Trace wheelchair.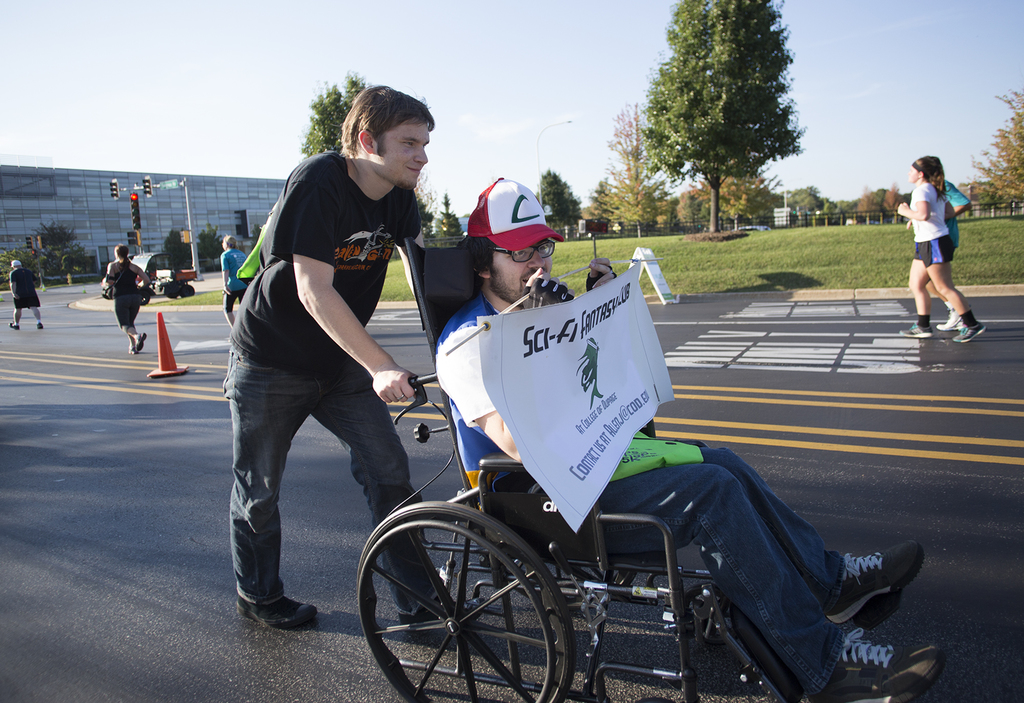
Traced to crop(348, 287, 881, 681).
